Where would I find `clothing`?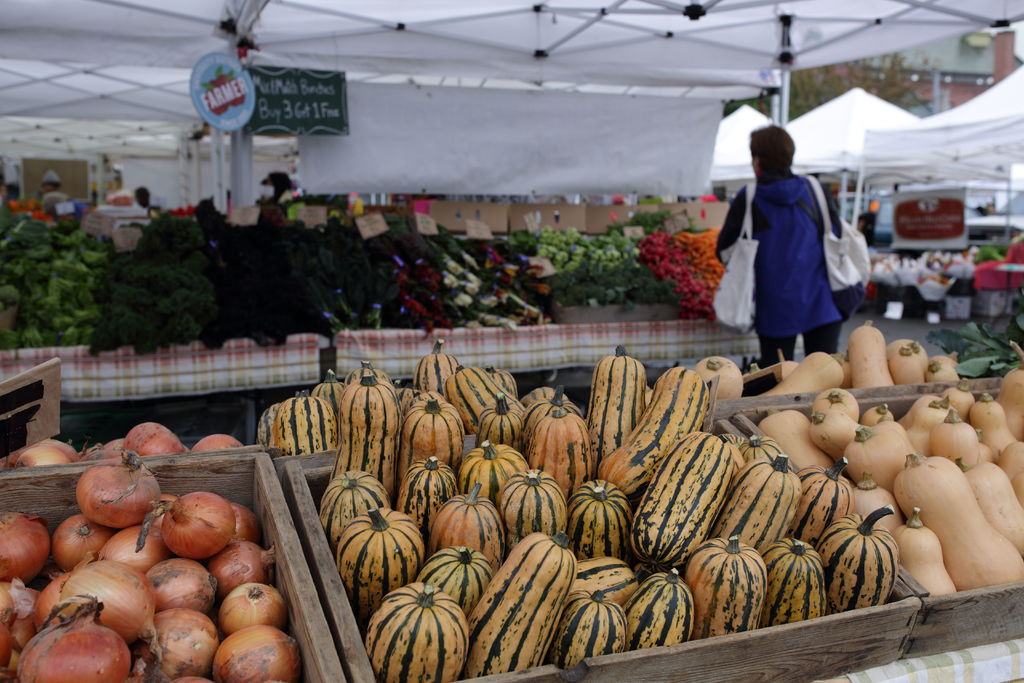
At <bbox>728, 143, 864, 354</bbox>.
